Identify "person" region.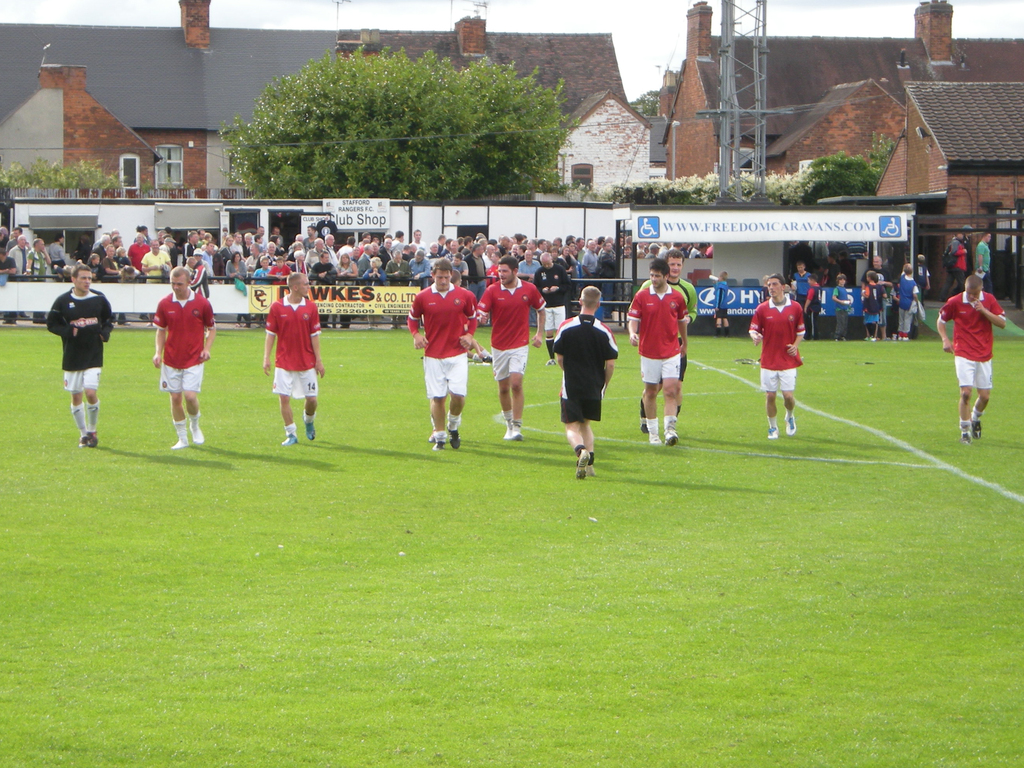
Region: {"left": 469, "top": 336, "right": 497, "bottom": 365}.
